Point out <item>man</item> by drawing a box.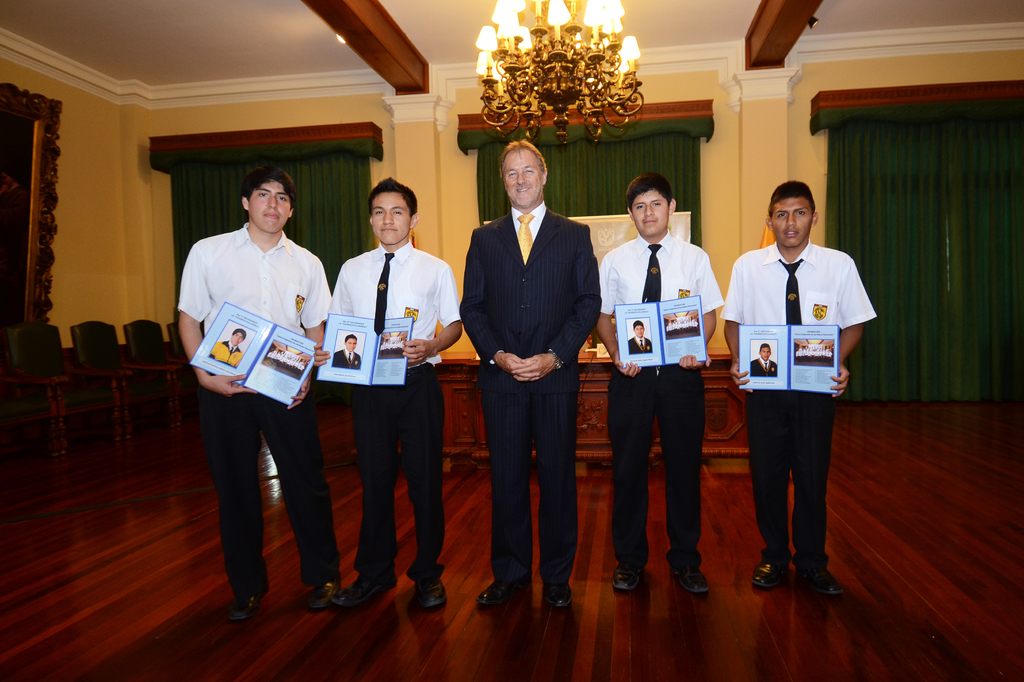
BBox(593, 169, 725, 593).
